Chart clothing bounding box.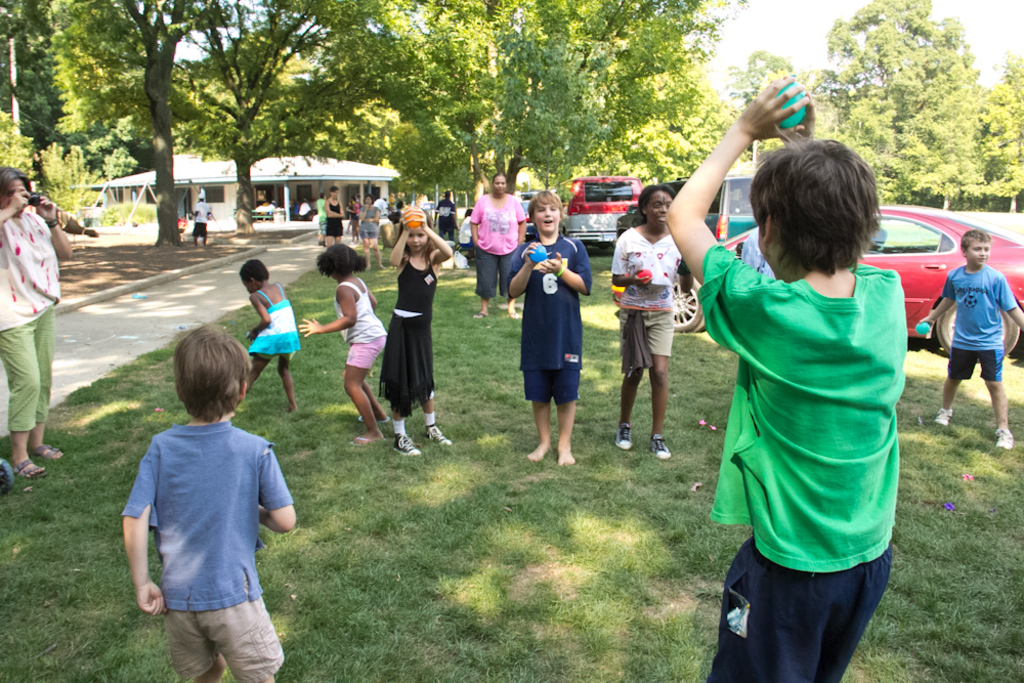
Charted: left=248, top=284, right=301, bottom=358.
